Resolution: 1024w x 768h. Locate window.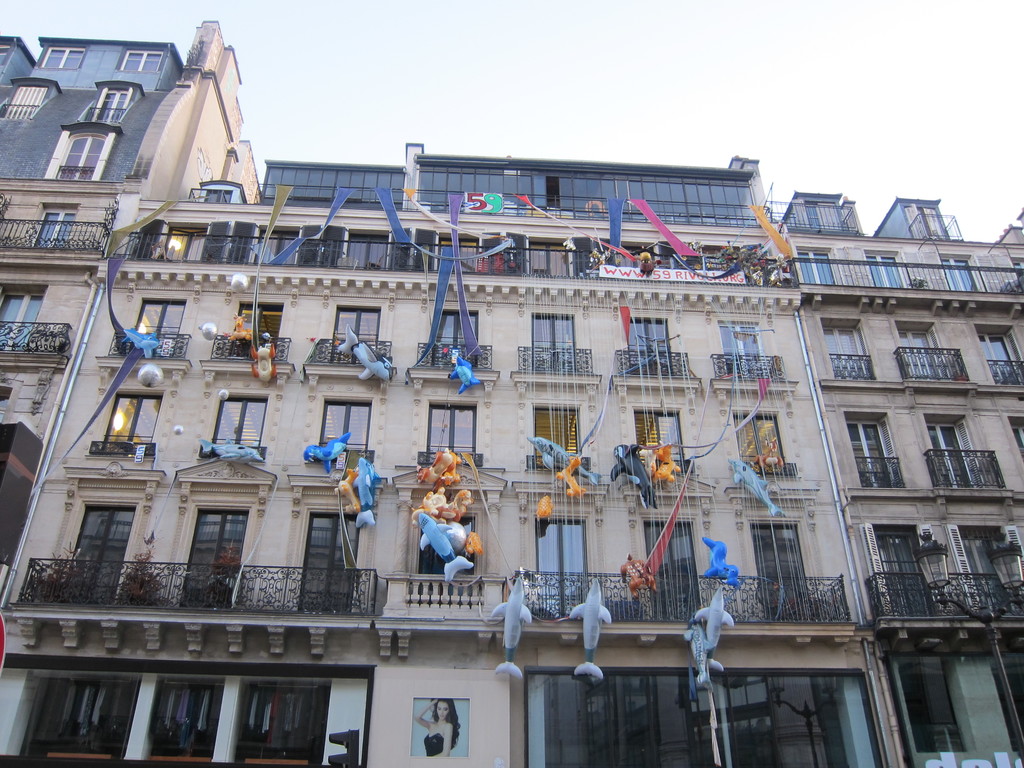
box=[100, 393, 167, 454].
